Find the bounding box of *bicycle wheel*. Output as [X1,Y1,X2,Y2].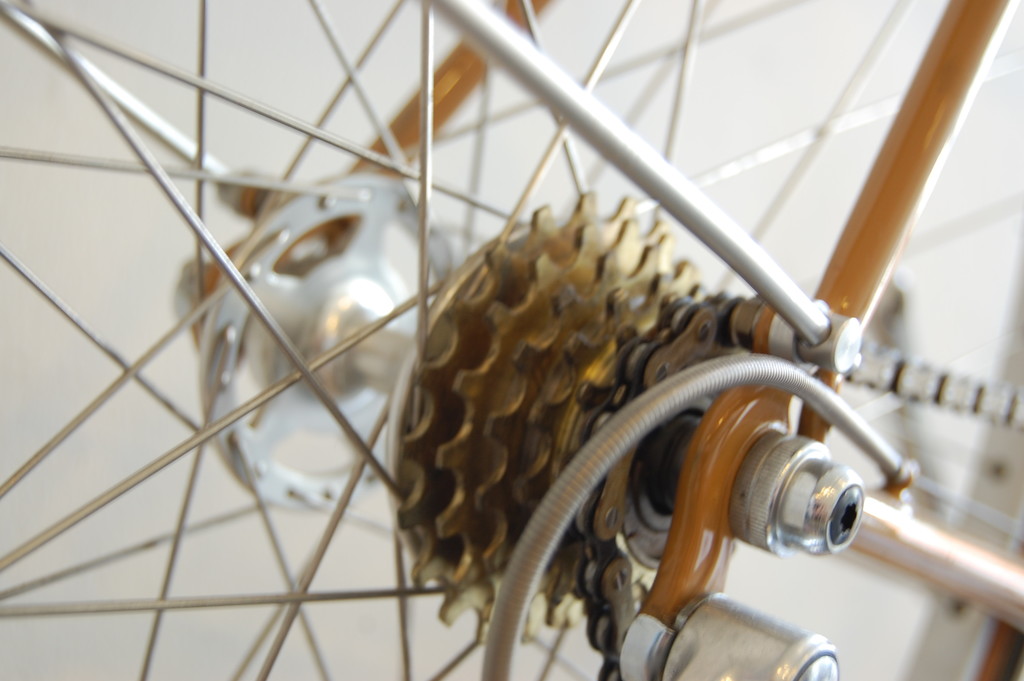
[0,0,1023,680].
